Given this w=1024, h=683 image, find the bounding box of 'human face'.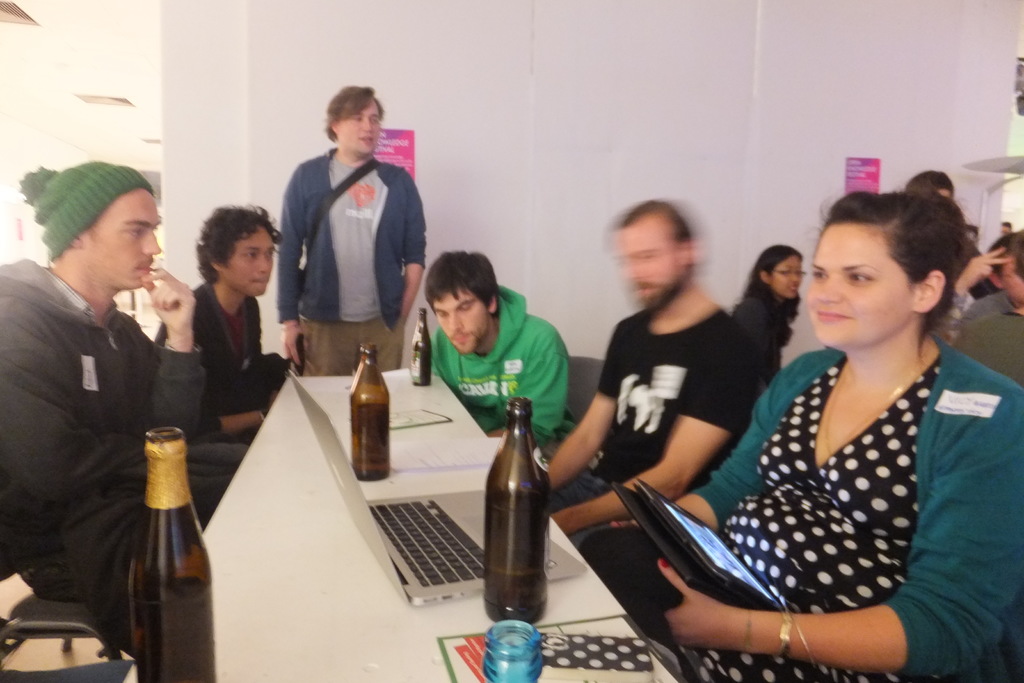
box(803, 223, 925, 343).
